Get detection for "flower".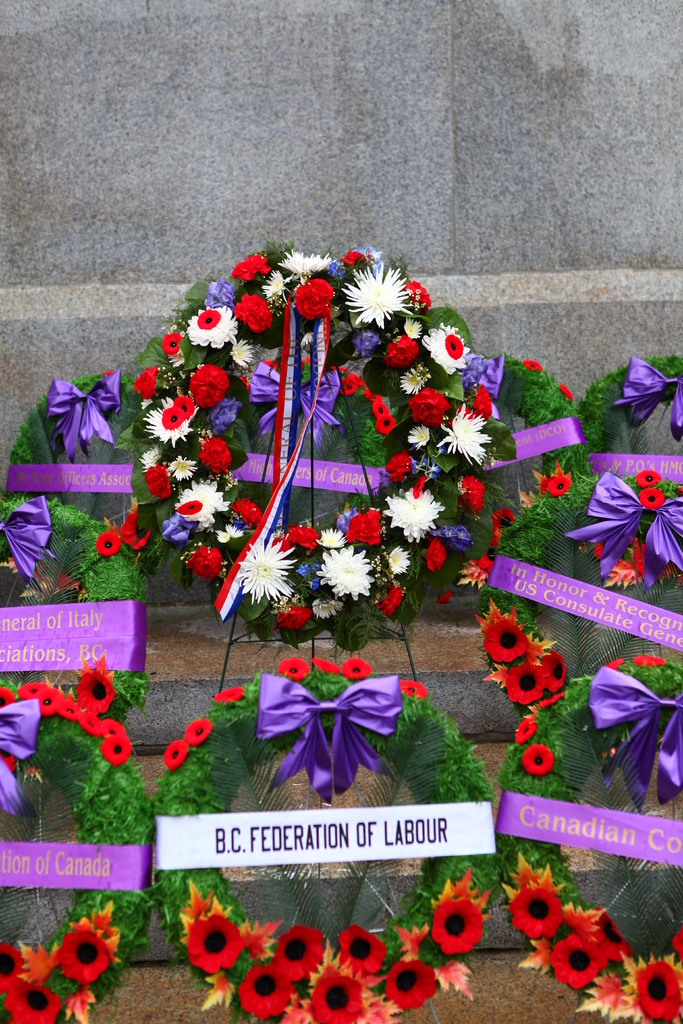
Detection: detection(506, 886, 563, 938).
